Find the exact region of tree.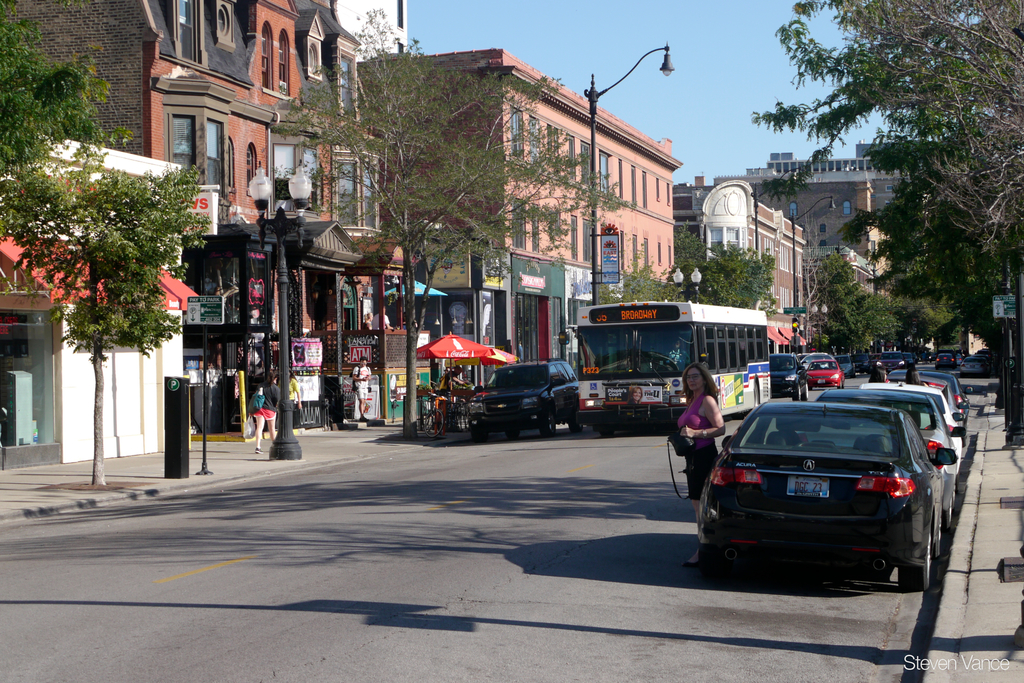
Exact region: crop(808, 248, 904, 382).
